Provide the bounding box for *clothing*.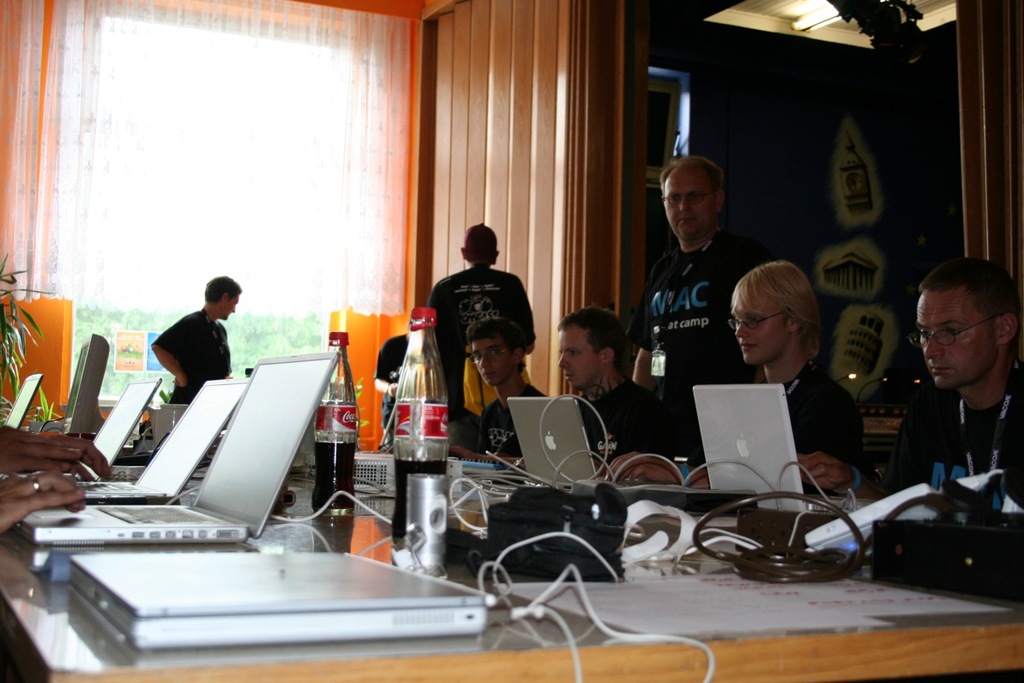
875,369,1023,501.
